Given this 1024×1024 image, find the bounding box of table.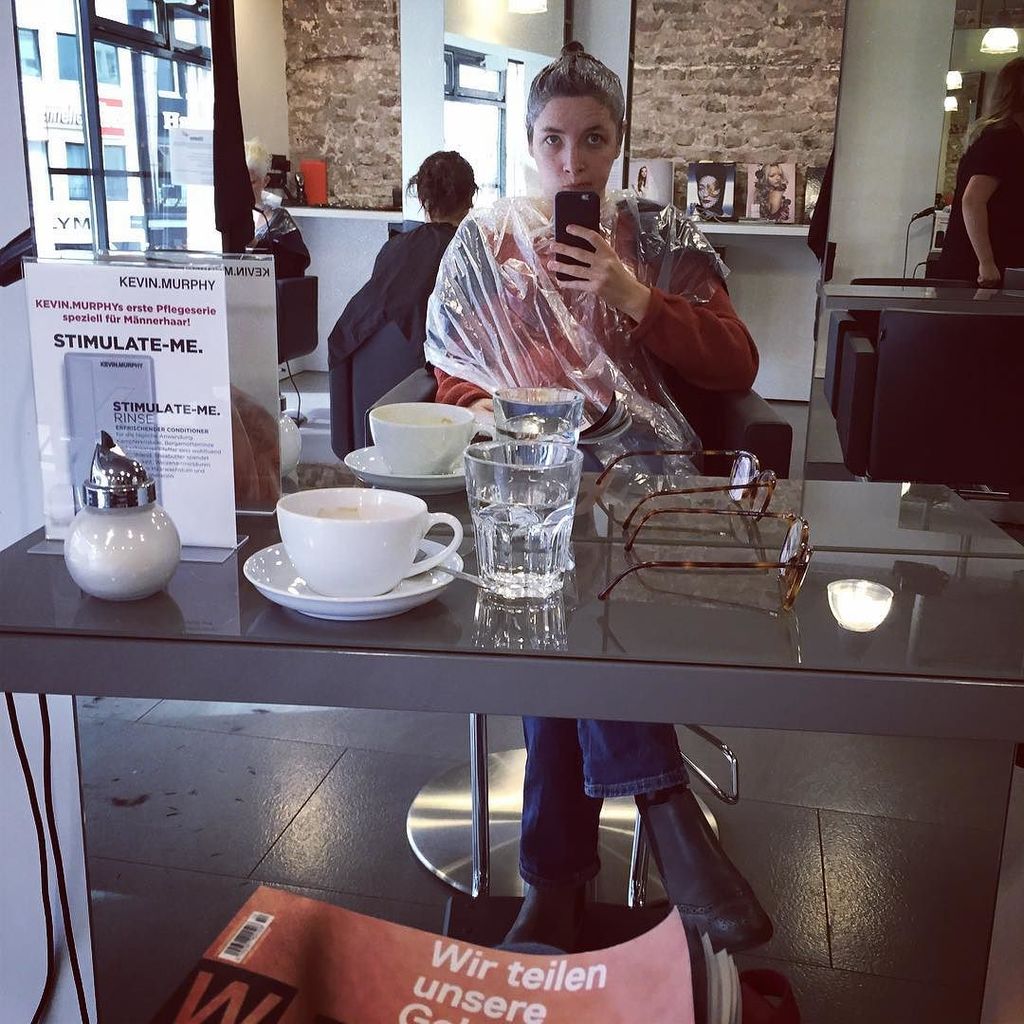
pyautogui.locateOnScreen(0, 483, 1023, 1017).
